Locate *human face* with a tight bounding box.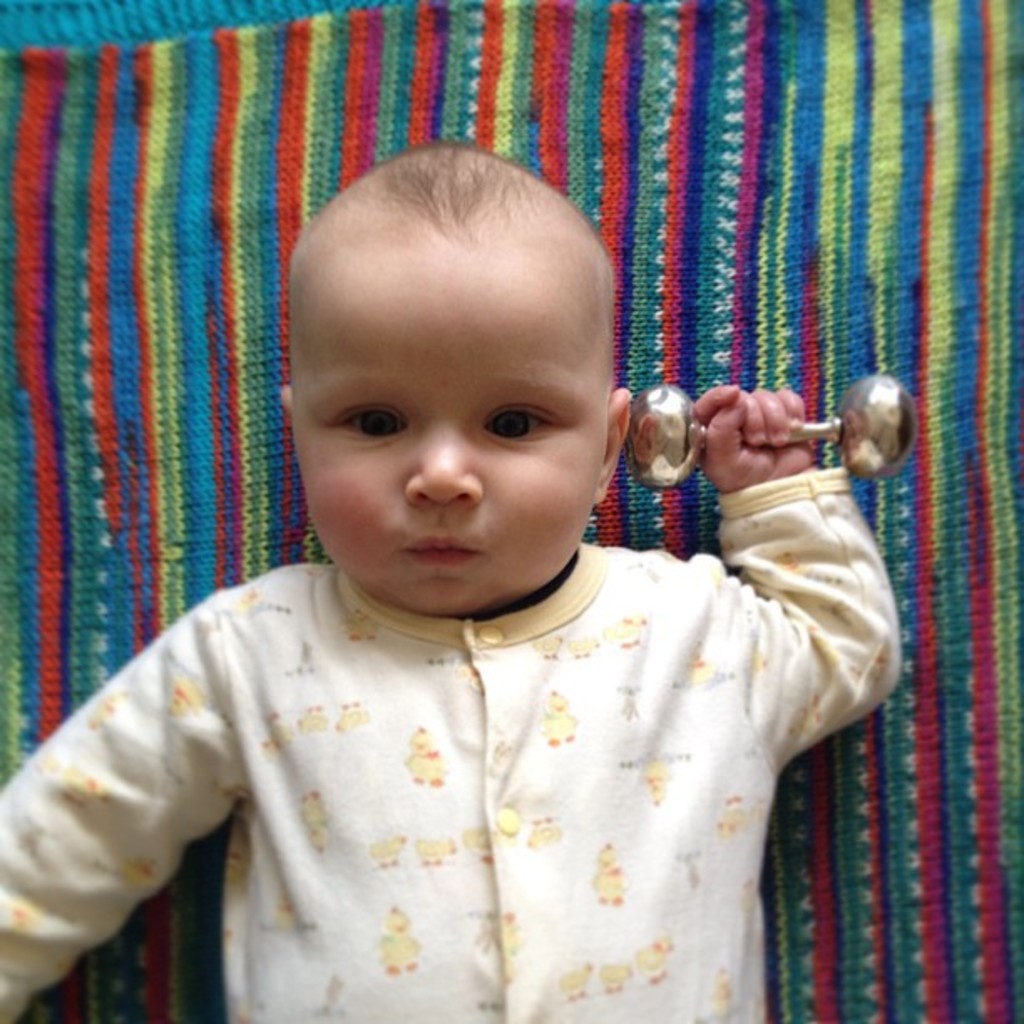
box=[289, 246, 609, 611].
